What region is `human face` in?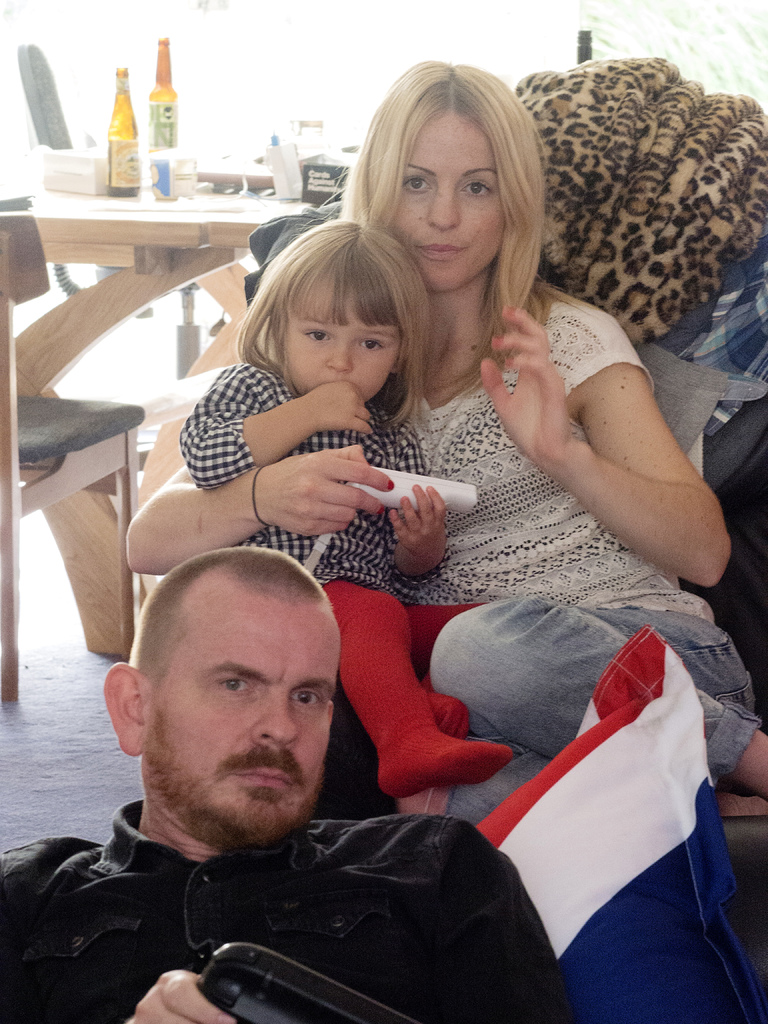
region(149, 593, 338, 836).
